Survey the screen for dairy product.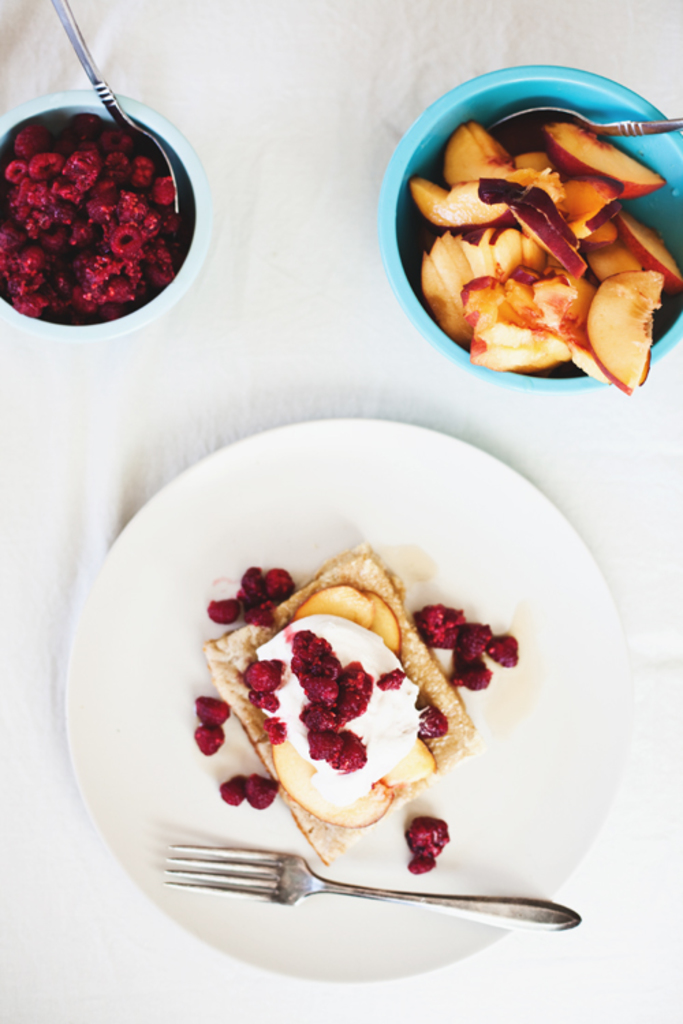
Survey found: <box>250,594,437,830</box>.
